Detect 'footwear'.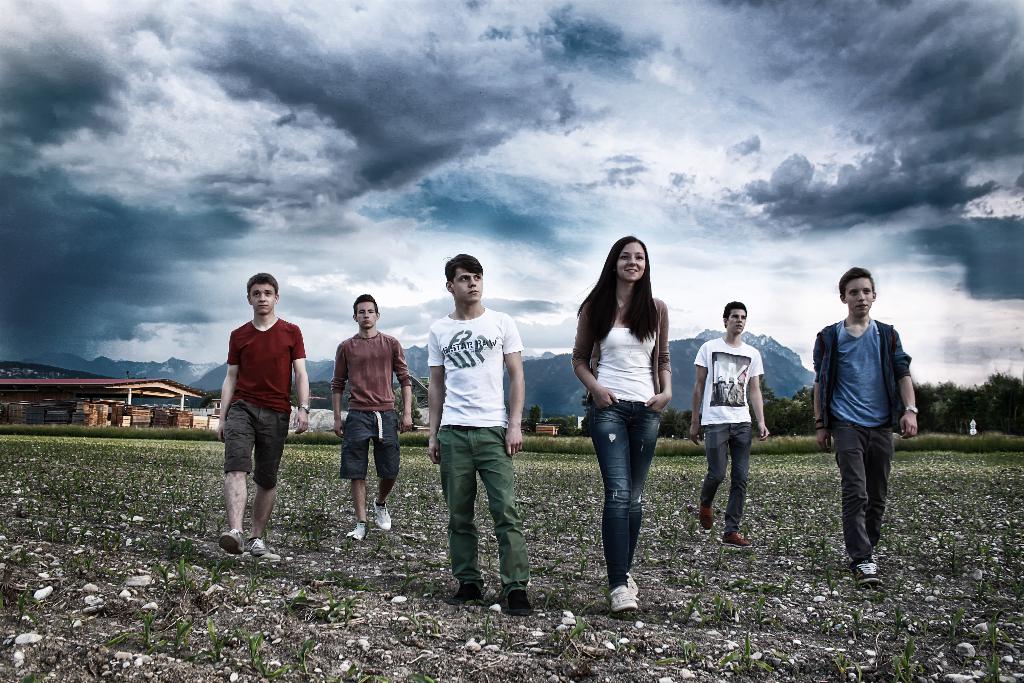
Detected at [x1=215, y1=525, x2=241, y2=553].
